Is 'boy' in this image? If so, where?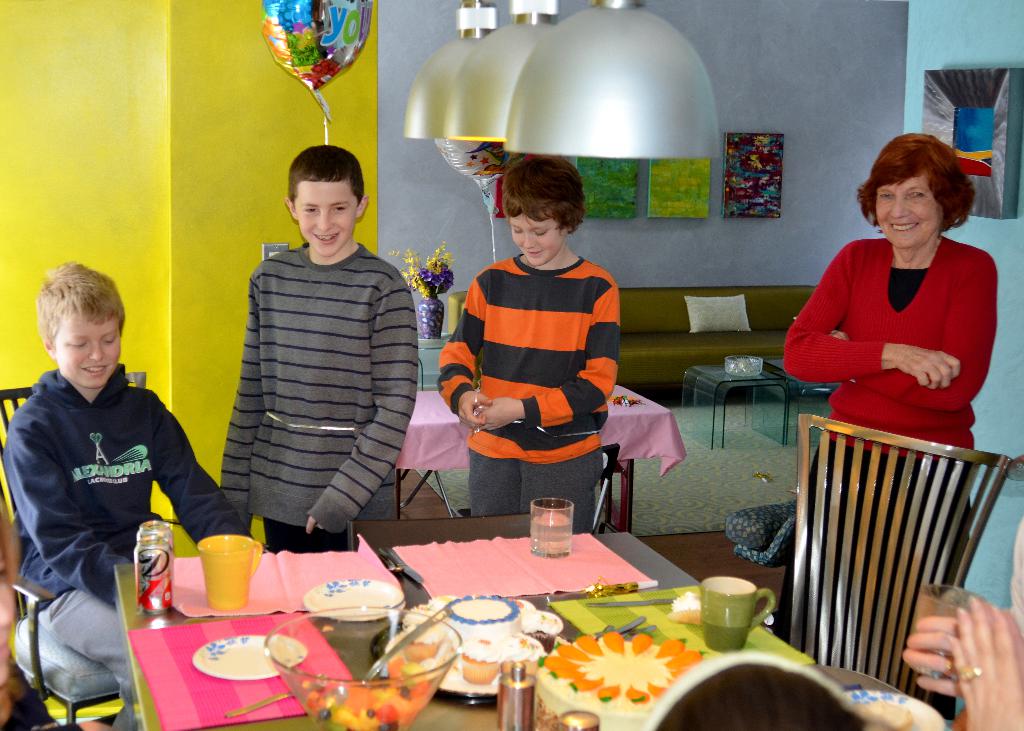
Yes, at [x1=20, y1=264, x2=225, y2=652].
